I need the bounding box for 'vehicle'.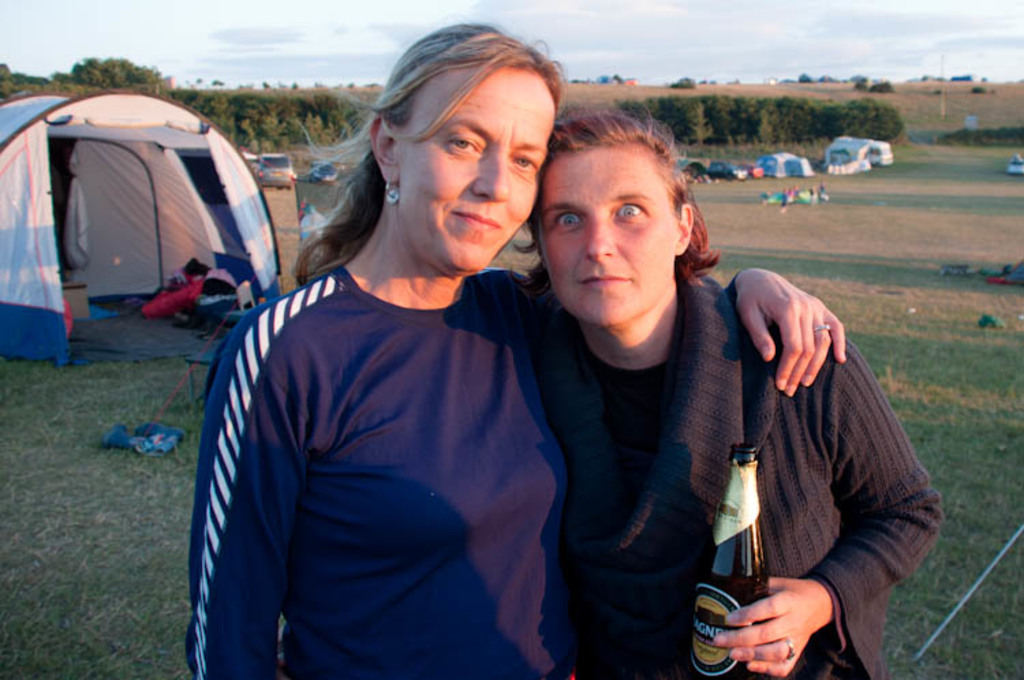
Here it is: [707,160,754,183].
